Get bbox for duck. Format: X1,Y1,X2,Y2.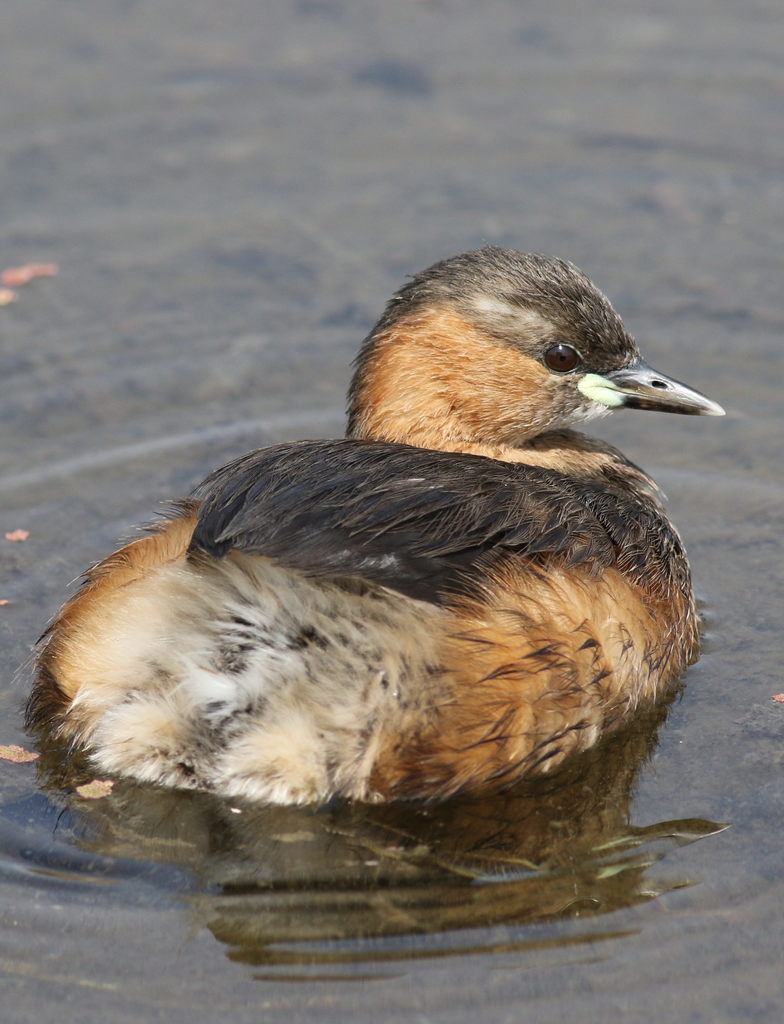
17,228,737,827.
